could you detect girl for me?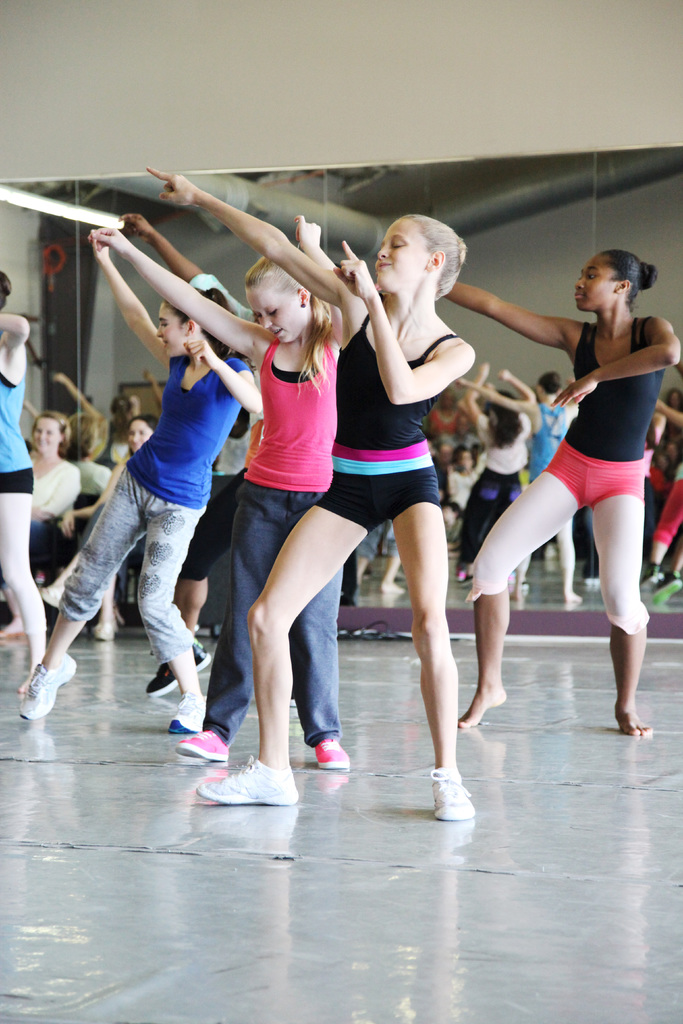
Detection result: 439, 251, 682, 726.
